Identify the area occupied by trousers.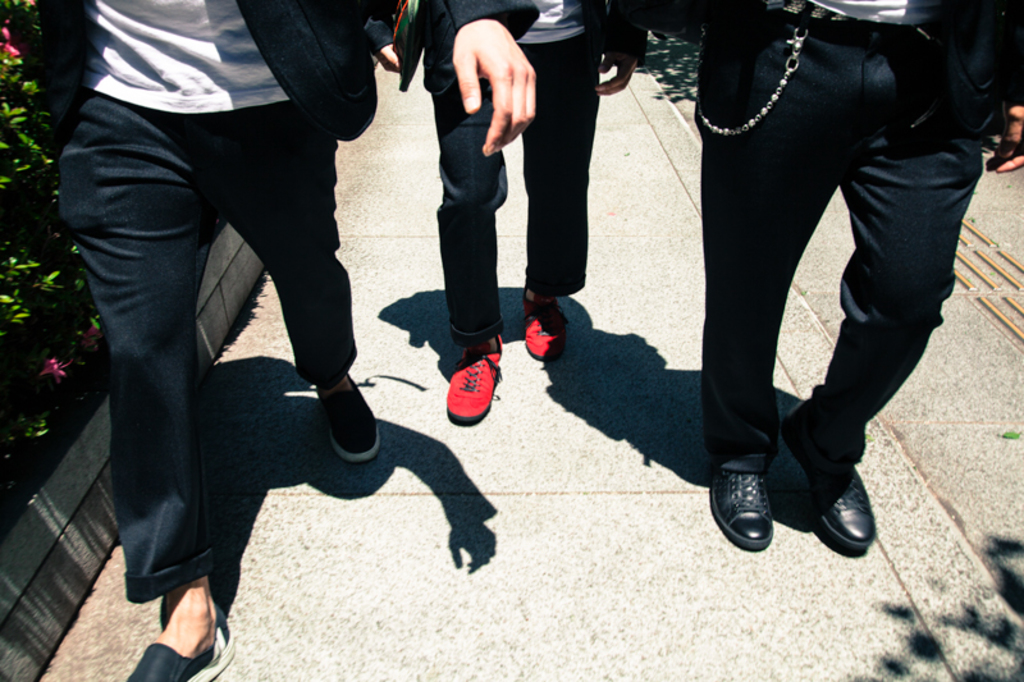
Area: region(58, 90, 361, 599).
